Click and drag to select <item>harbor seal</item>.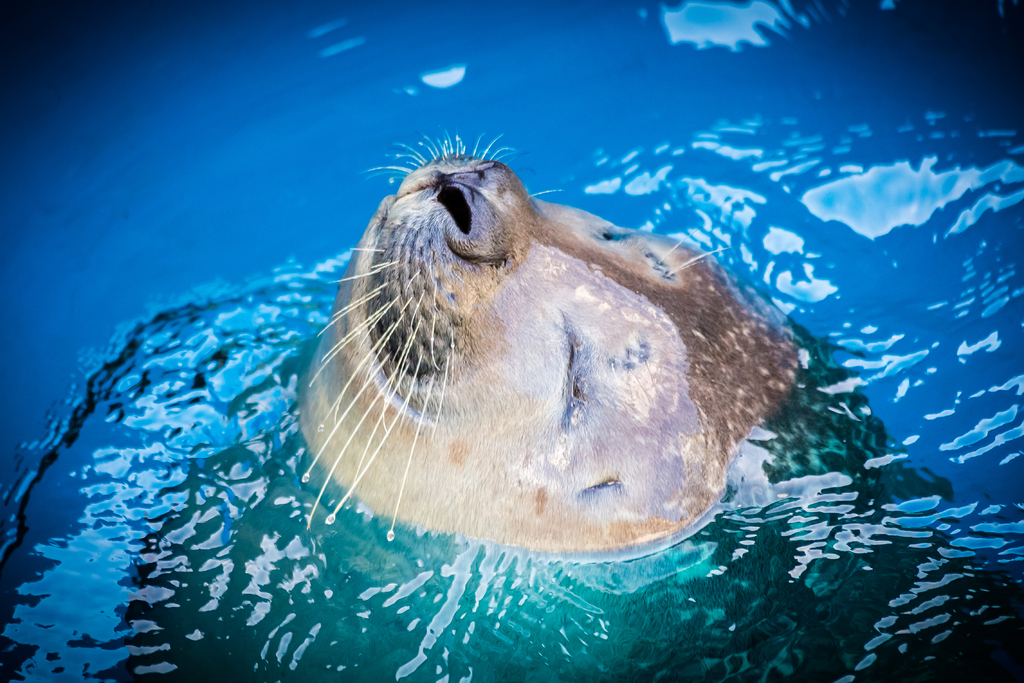
Selection: (x1=244, y1=116, x2=842, y2=621).
